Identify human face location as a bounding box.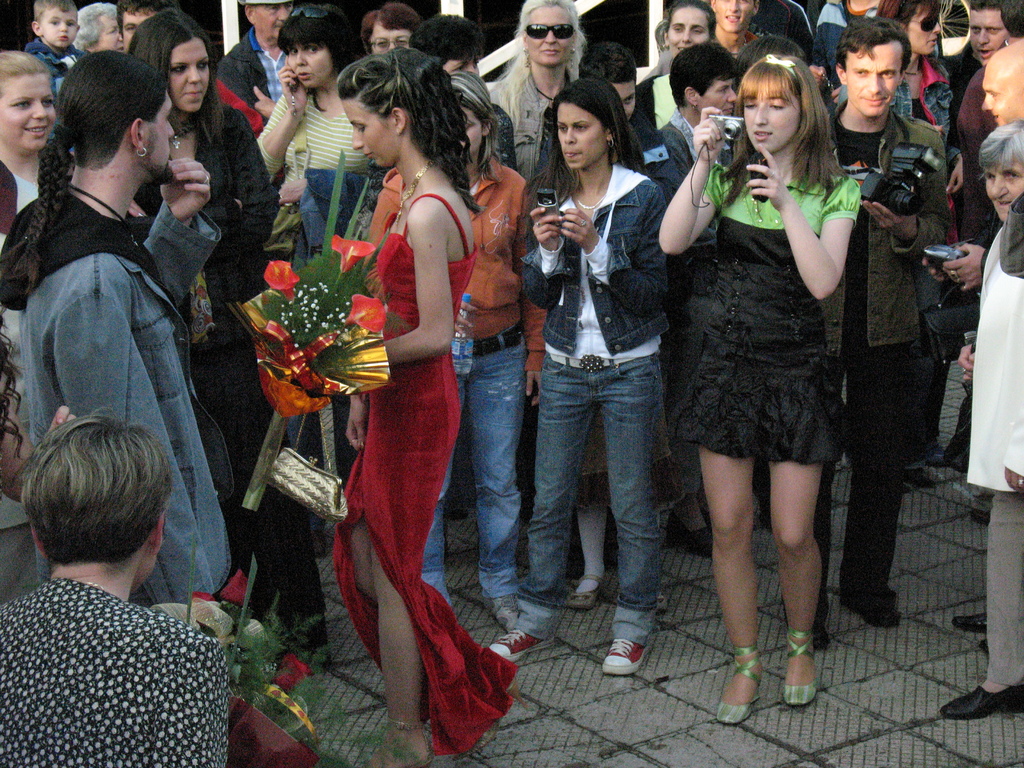
pyautogui.locateOnScreen(461, 108, 483, 148).
